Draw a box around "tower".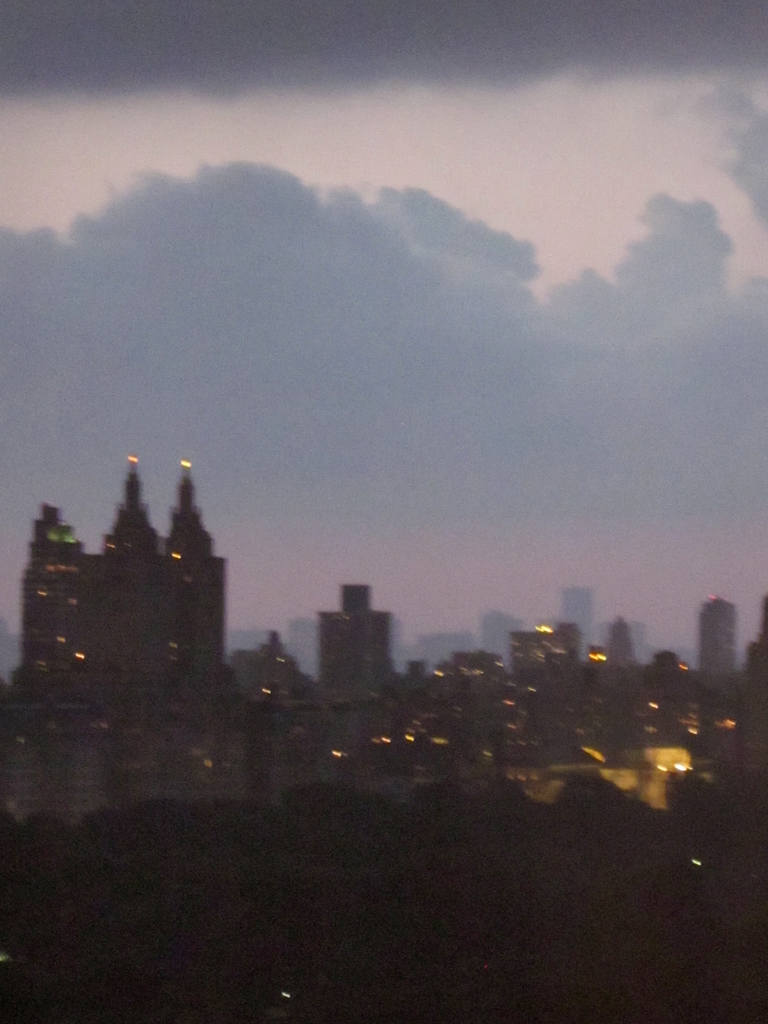
[697, 595, 737, 692].
